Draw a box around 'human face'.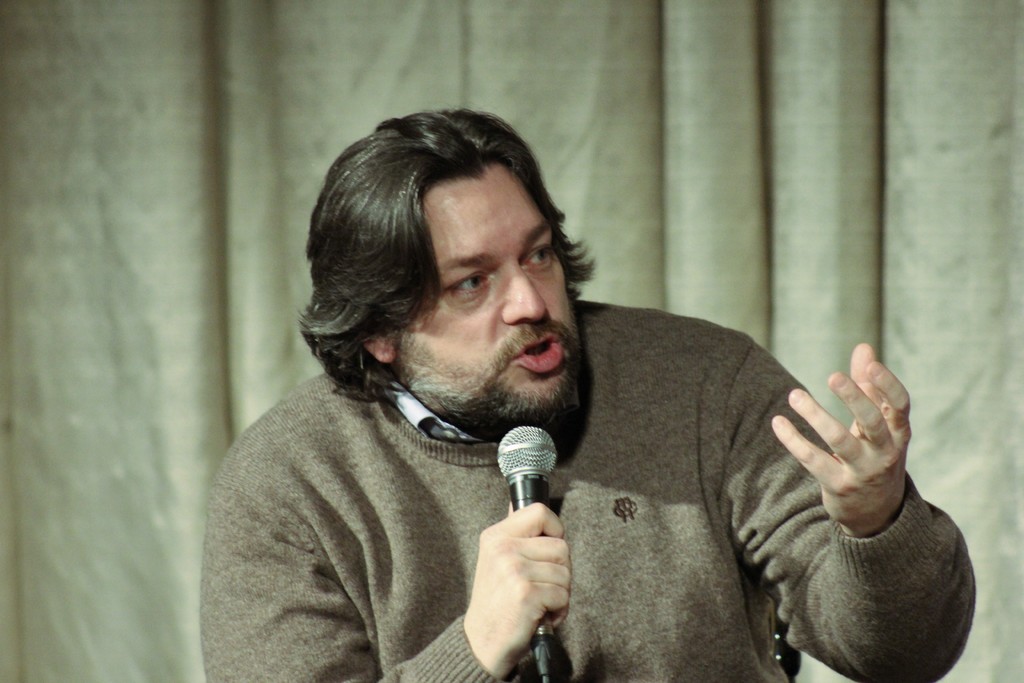
(352, 145, 573, 442).
